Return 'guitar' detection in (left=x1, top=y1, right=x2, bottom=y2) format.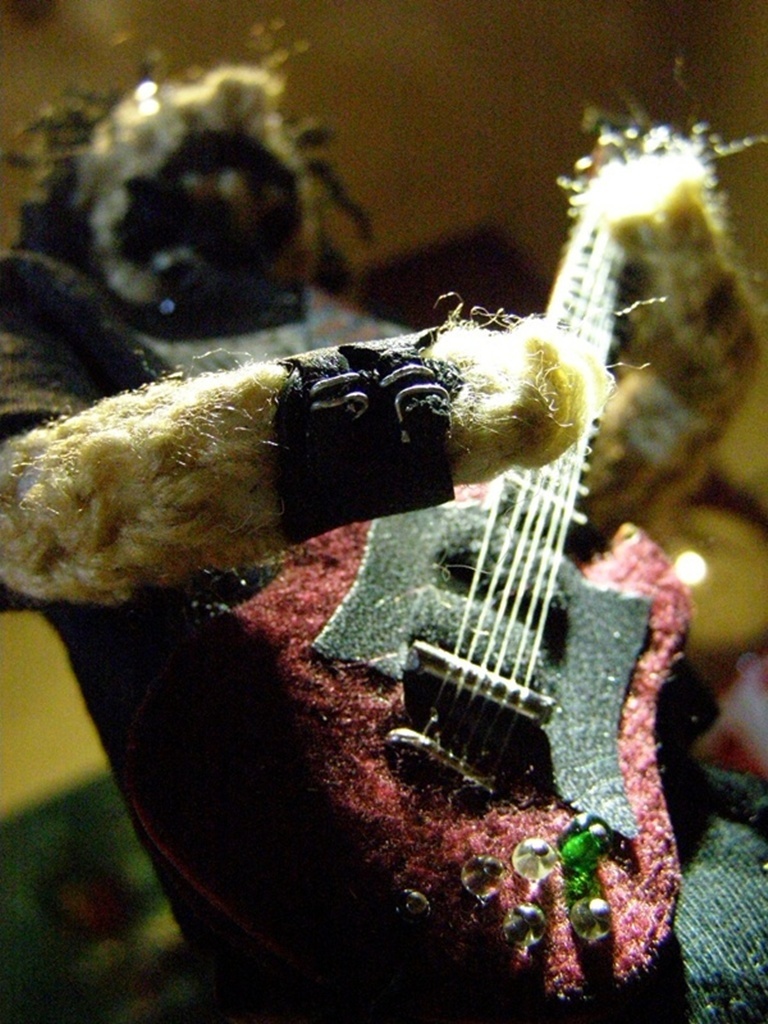
(left=314, top=124, right=701, bottom=941).
